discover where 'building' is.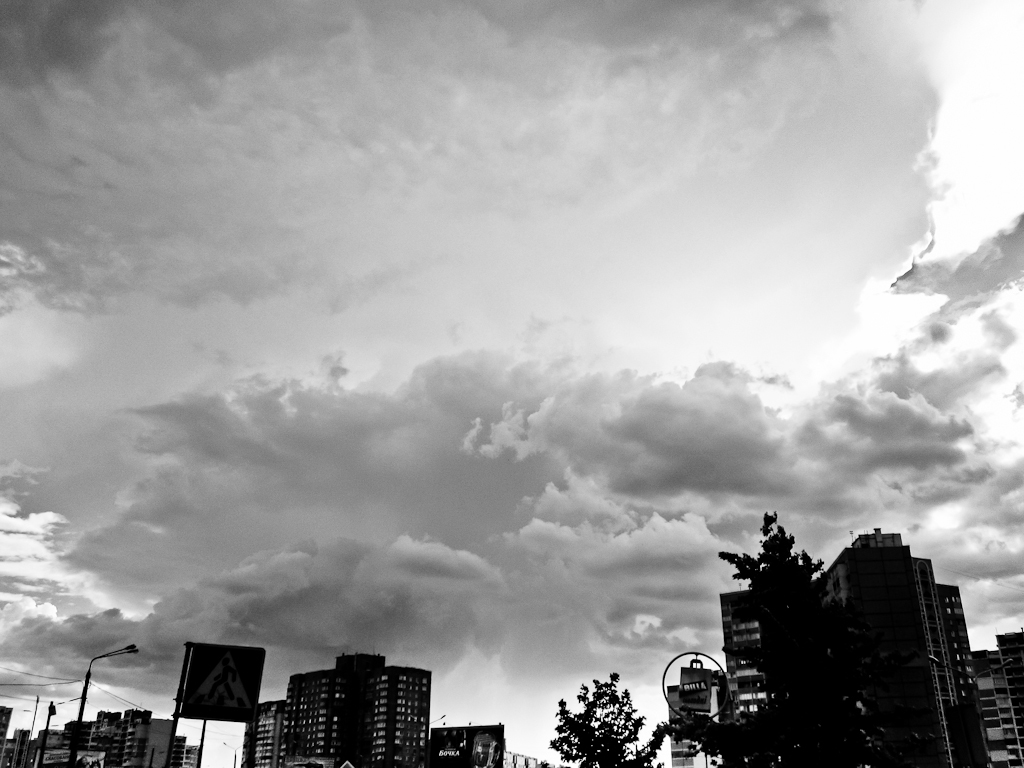
Discovered at pyautogui.locateOnScreen(969, 629, 1023, 767).
